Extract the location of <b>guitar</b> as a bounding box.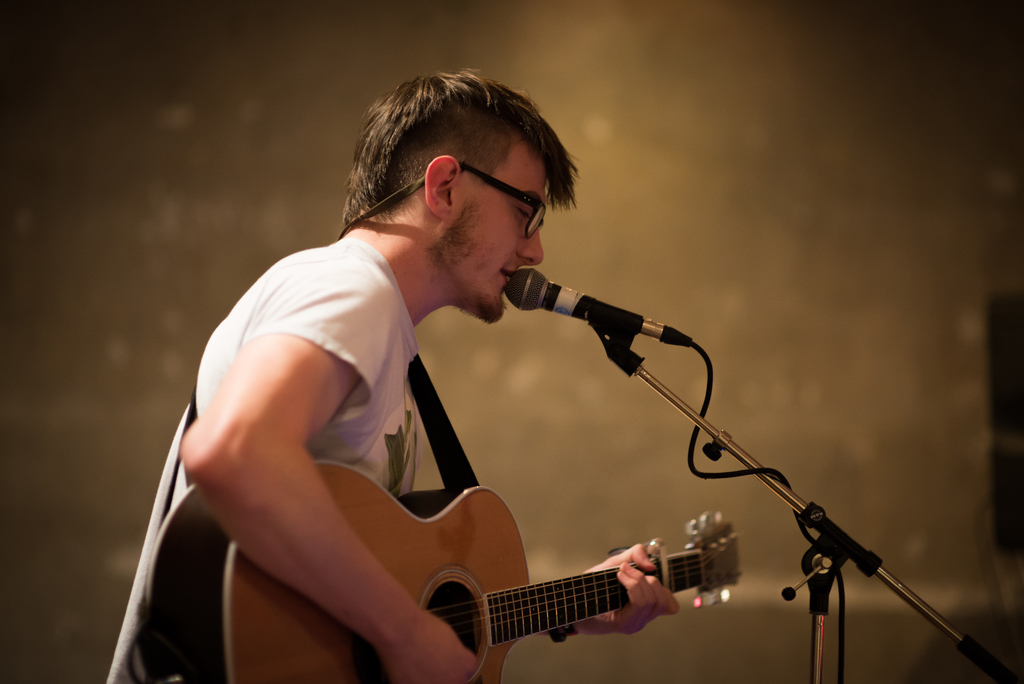
[138, 453, 740, 683].
